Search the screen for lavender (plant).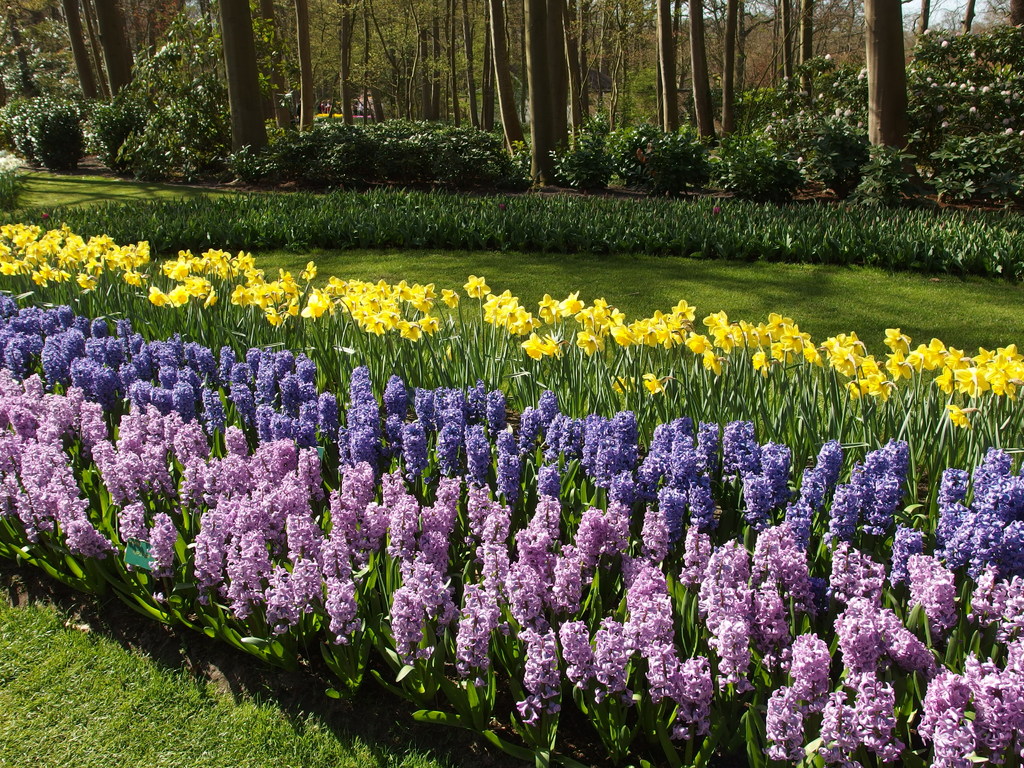
Found at 400,554,460,626.
